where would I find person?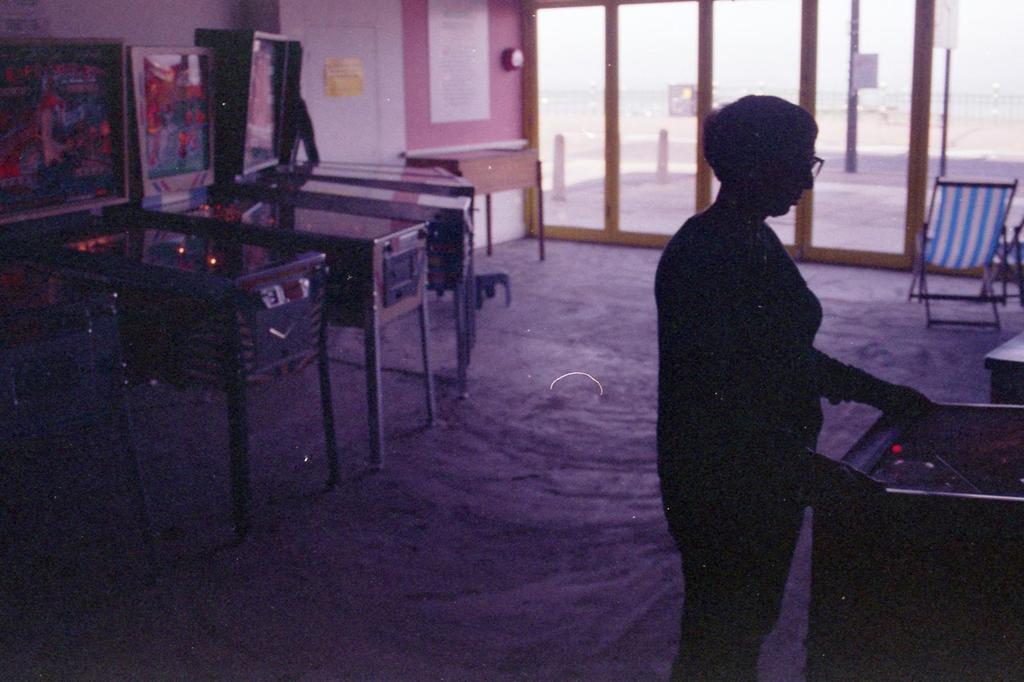
At locate(657, 90, 939, 681).
